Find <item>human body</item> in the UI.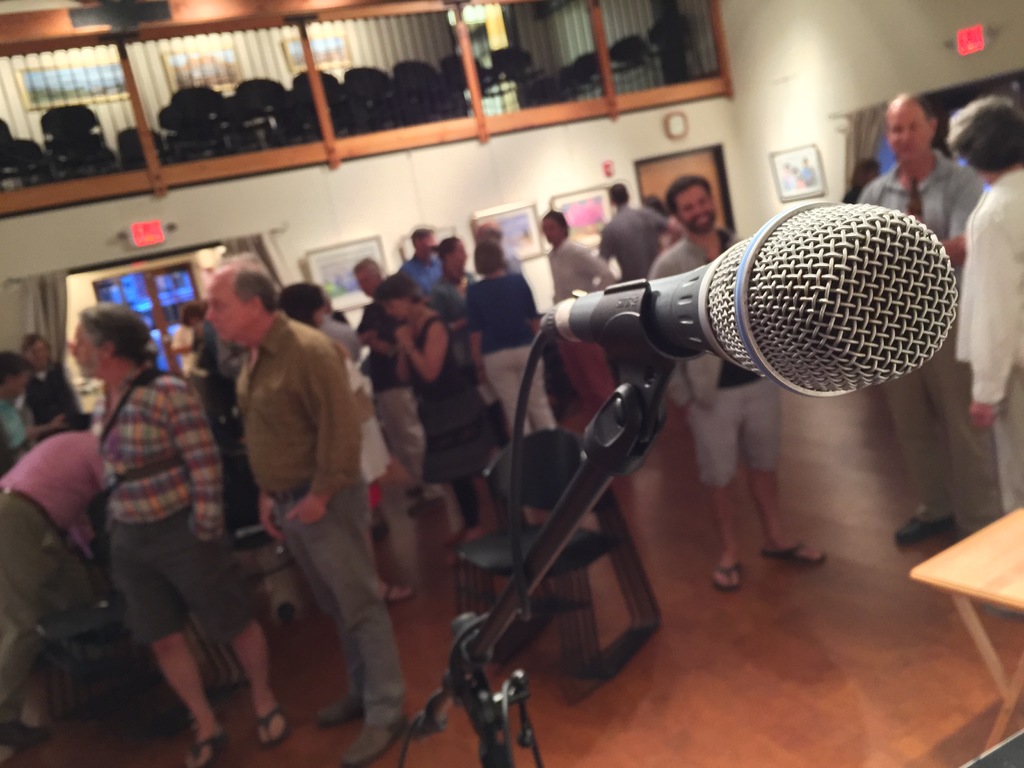
UI element at crop(394, 241, 440, 300).
